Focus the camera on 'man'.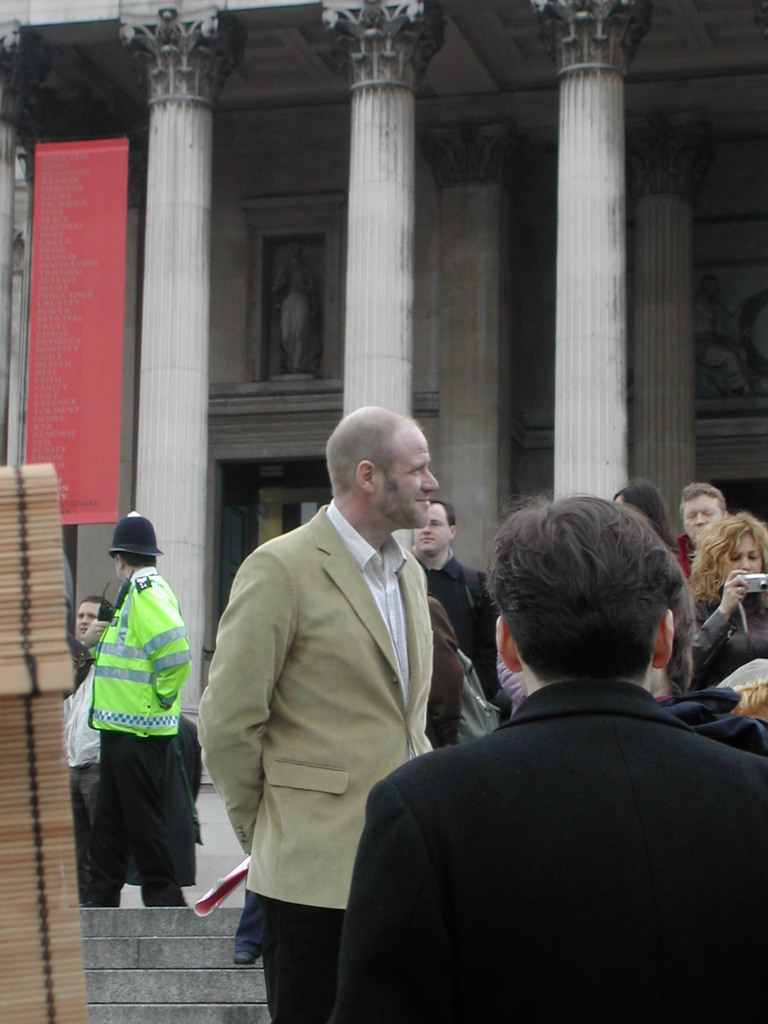
Focus region: Rect(663, 481, 730, 665).
